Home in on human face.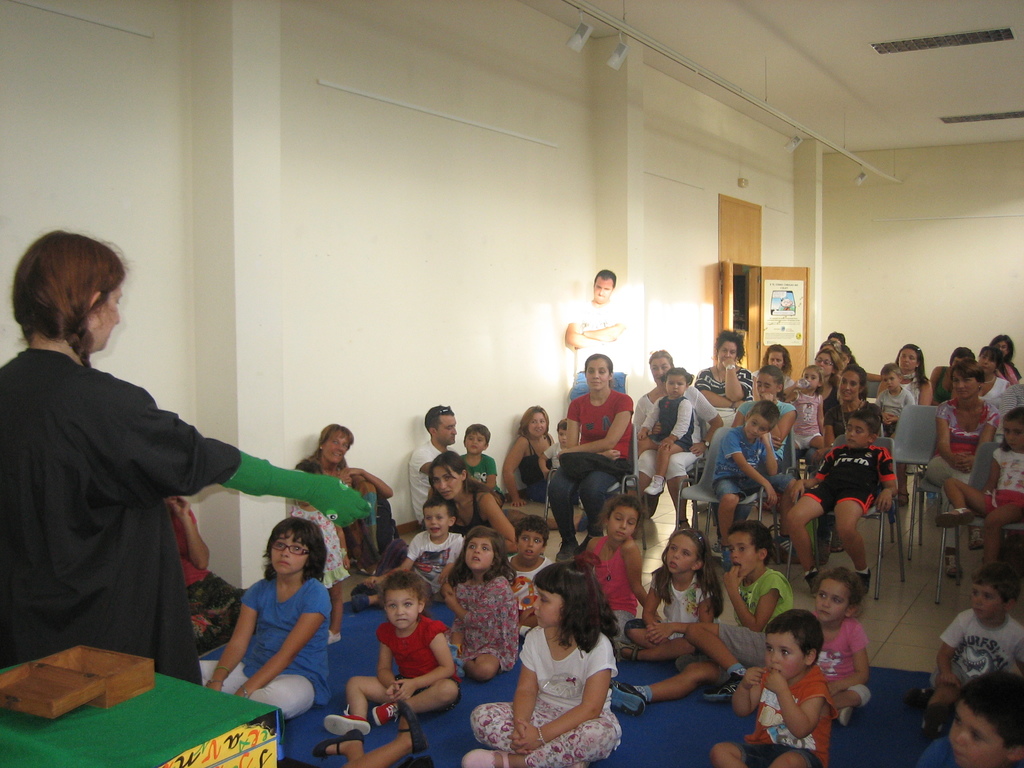
Homed in at bbox=(516, 528, 546, 561).
